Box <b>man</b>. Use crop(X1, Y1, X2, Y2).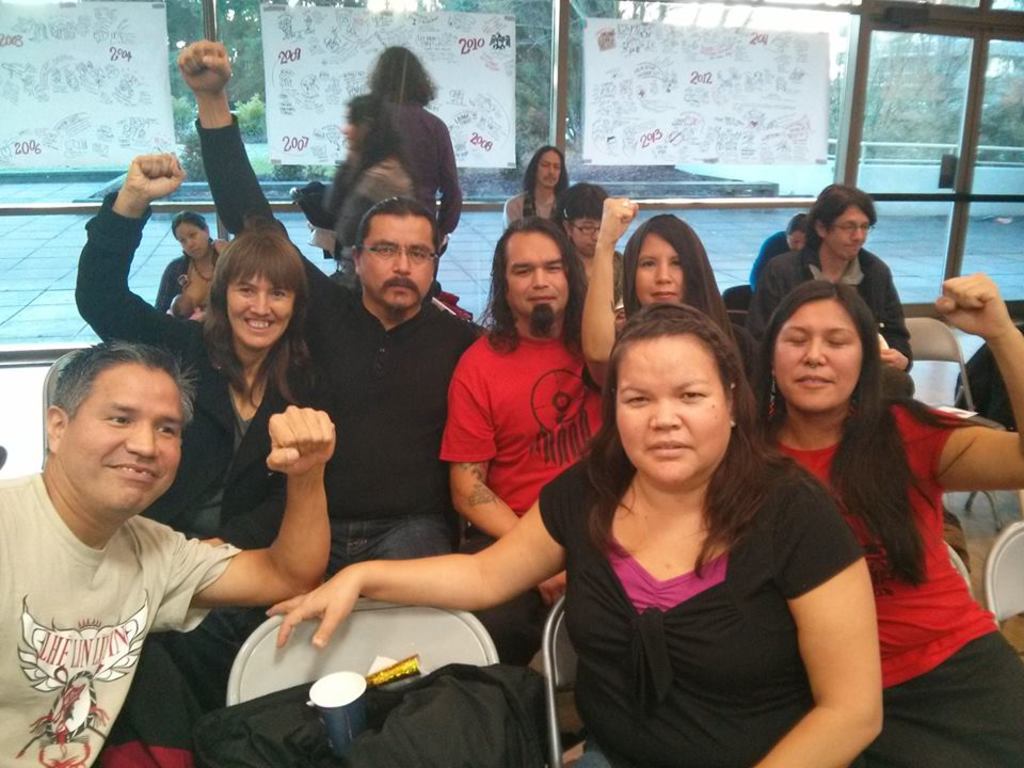
crop(0, 309, 263, 763).
